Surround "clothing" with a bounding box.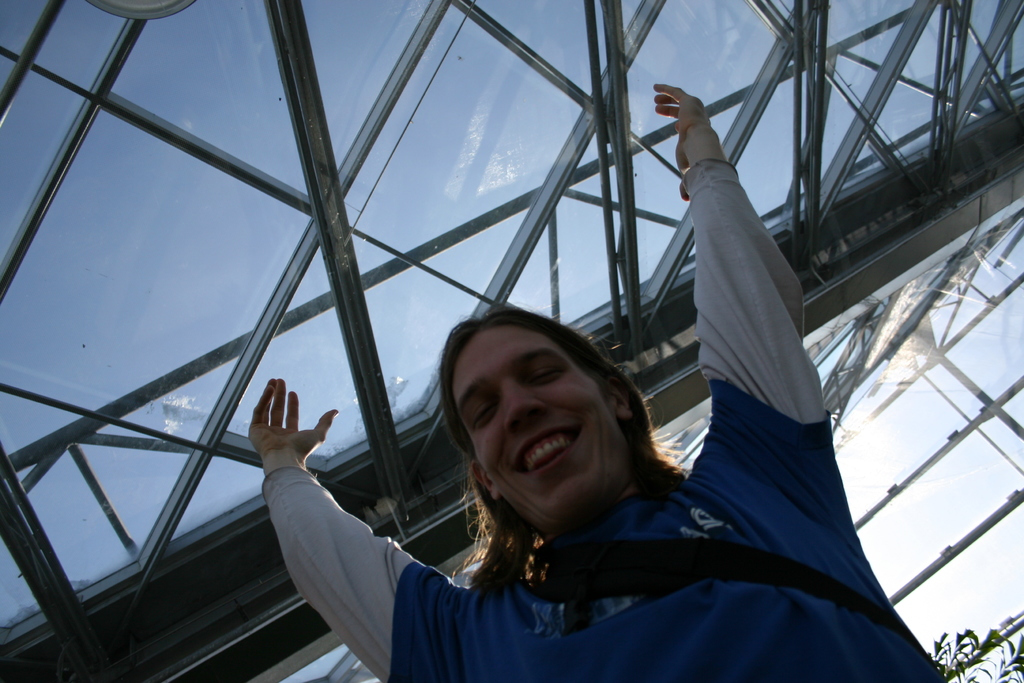
crop(257, 158, 942, 682).
